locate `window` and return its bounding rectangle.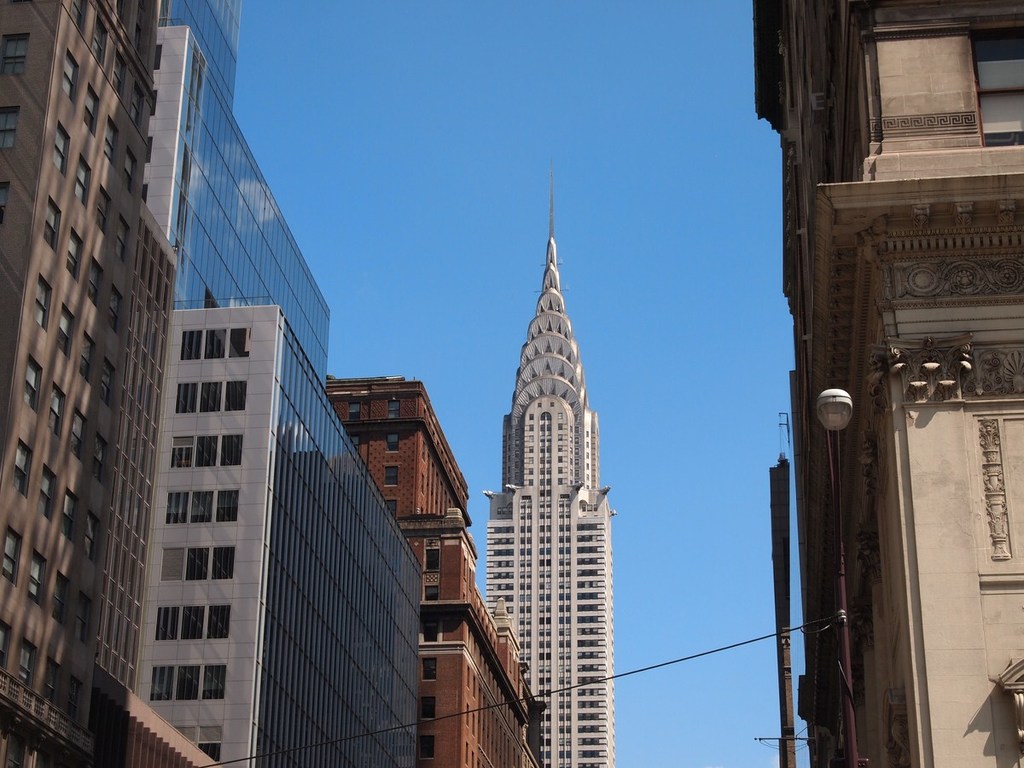
{"x1": 197, "y1": 433, "x2": 220, "y2": 467}.
